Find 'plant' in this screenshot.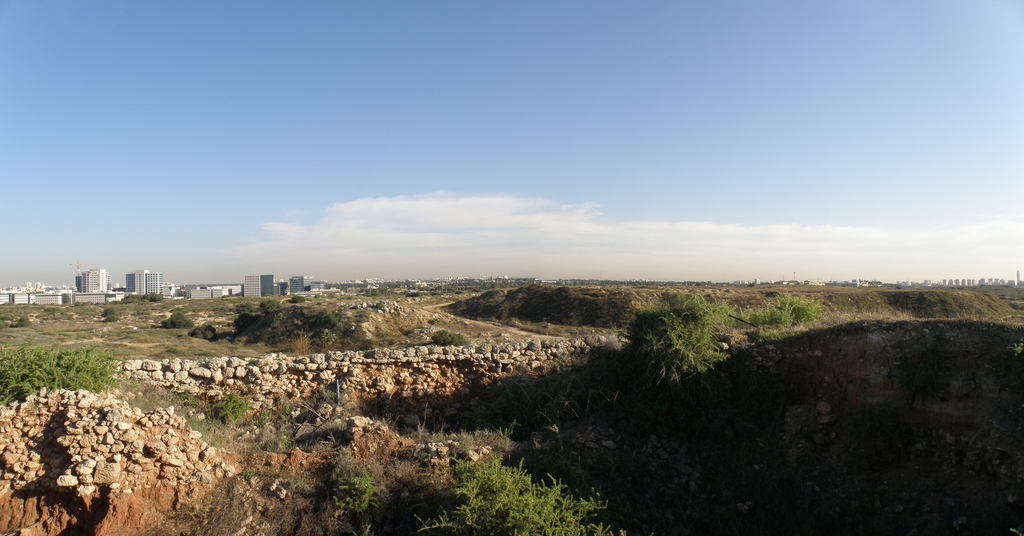
The bounding box for 'plant' is 16,308,34,327.
